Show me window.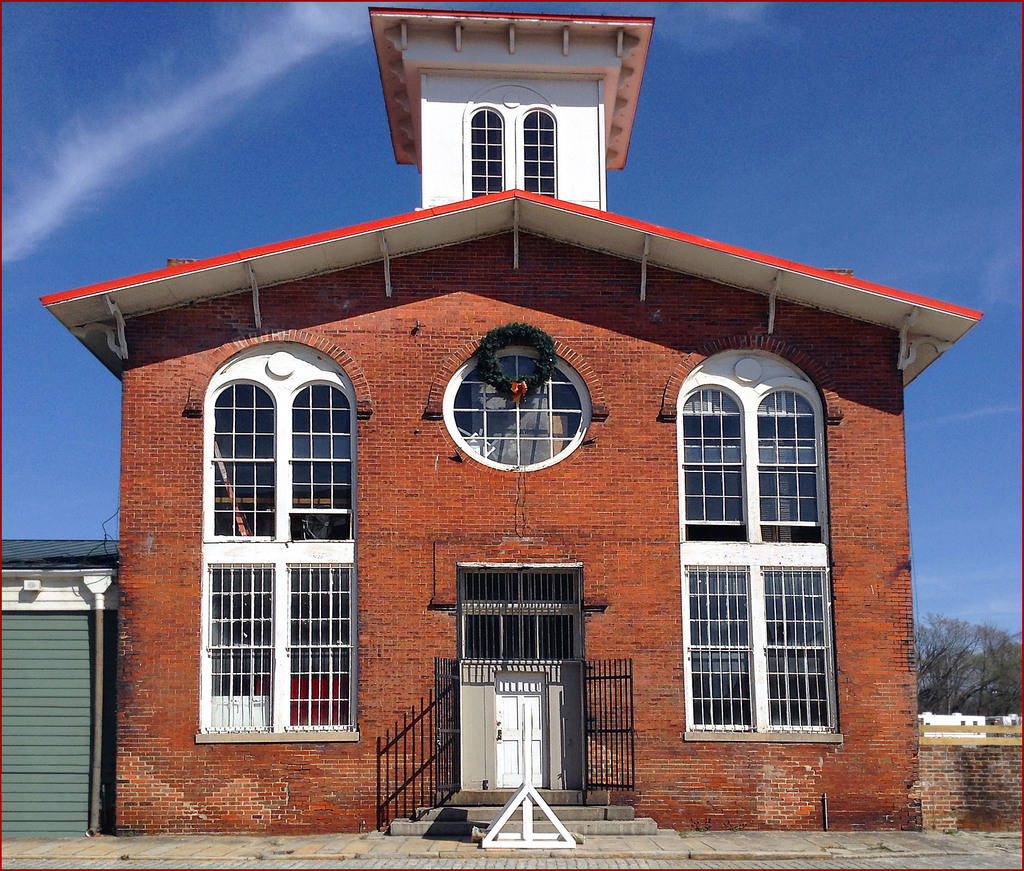
window is here: (445, 346, 598, 471).
